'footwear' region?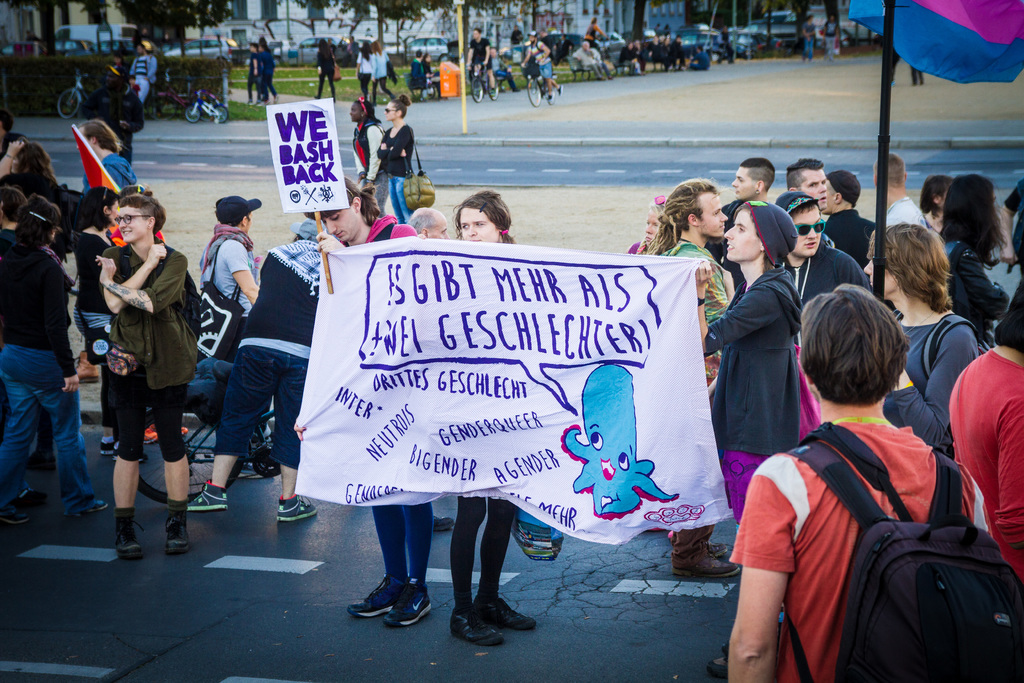
BBox(24, 450, 55, 472)
